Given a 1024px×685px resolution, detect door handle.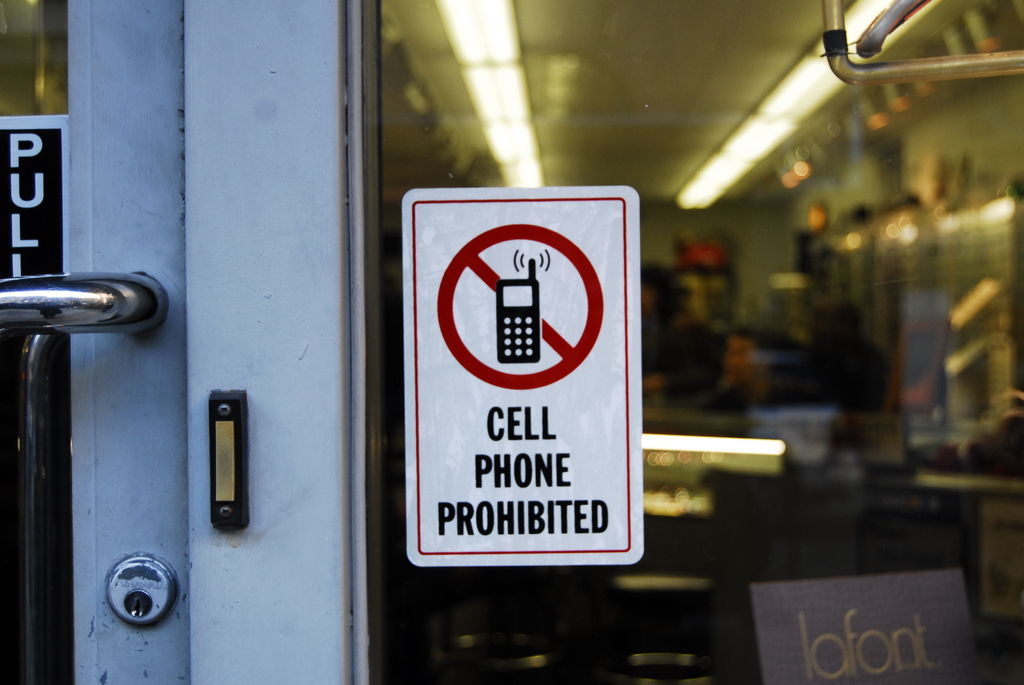
select_region(0, 272, 168, 340).
